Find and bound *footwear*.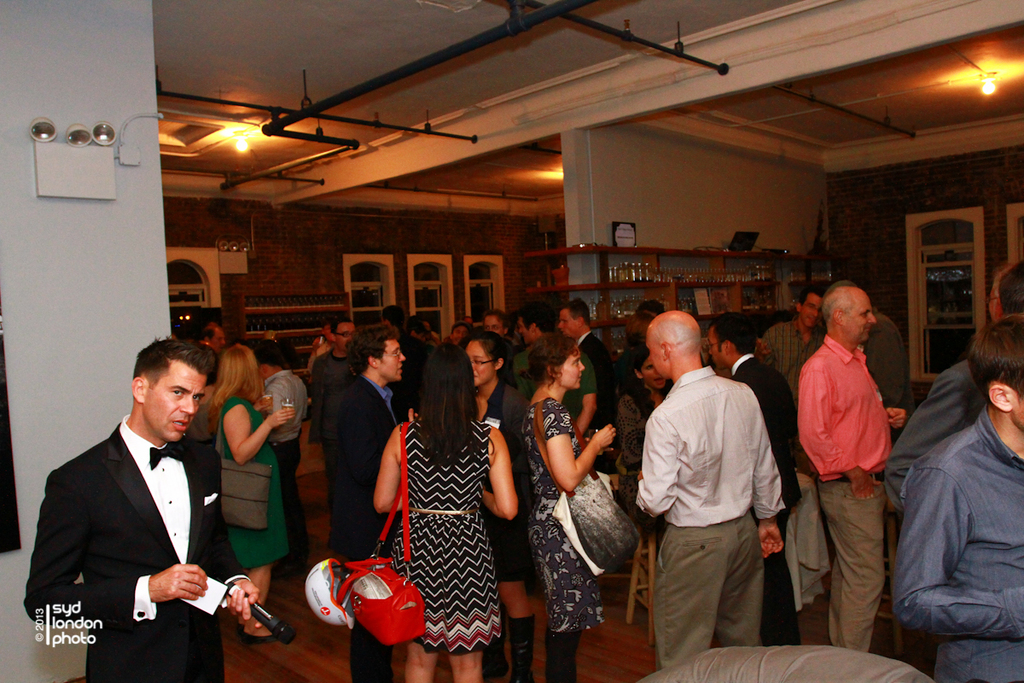
Bound: <box>480,623,509,682</box>.
